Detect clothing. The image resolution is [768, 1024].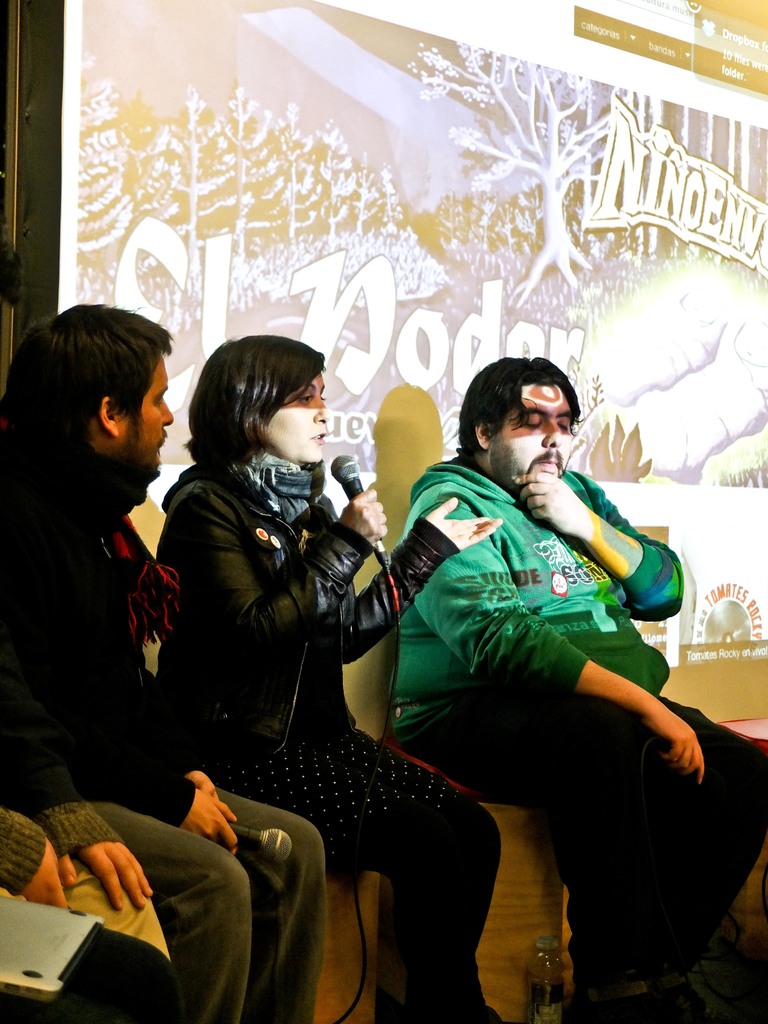
box=[178, 446, 512, 1023].
